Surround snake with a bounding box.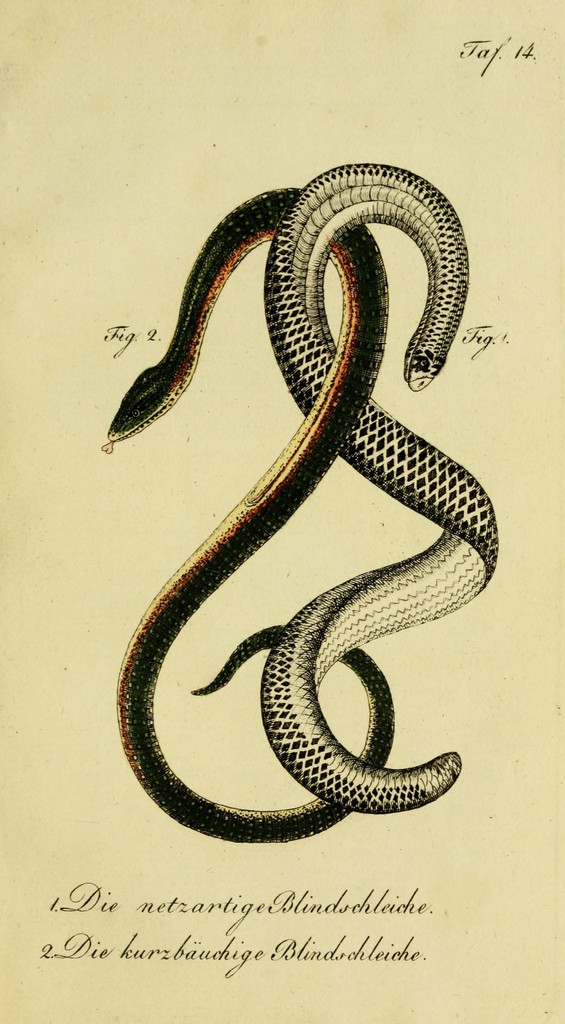
bbox=[106, 190, 395, 839].
